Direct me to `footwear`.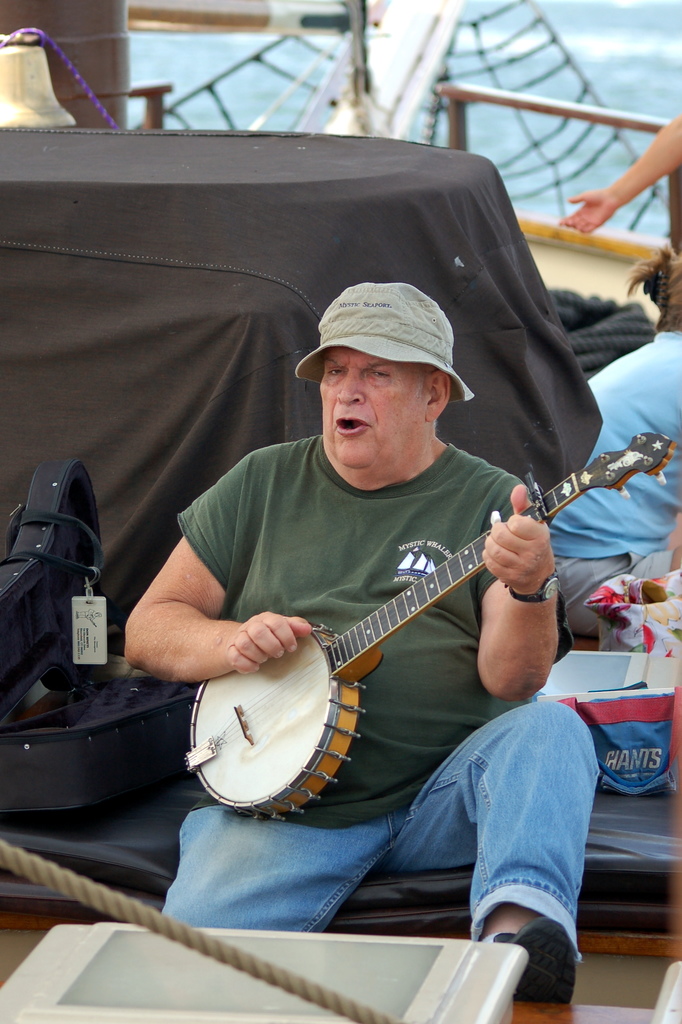
Direction: [left=485, top=919, right=578, bottom=1001].
